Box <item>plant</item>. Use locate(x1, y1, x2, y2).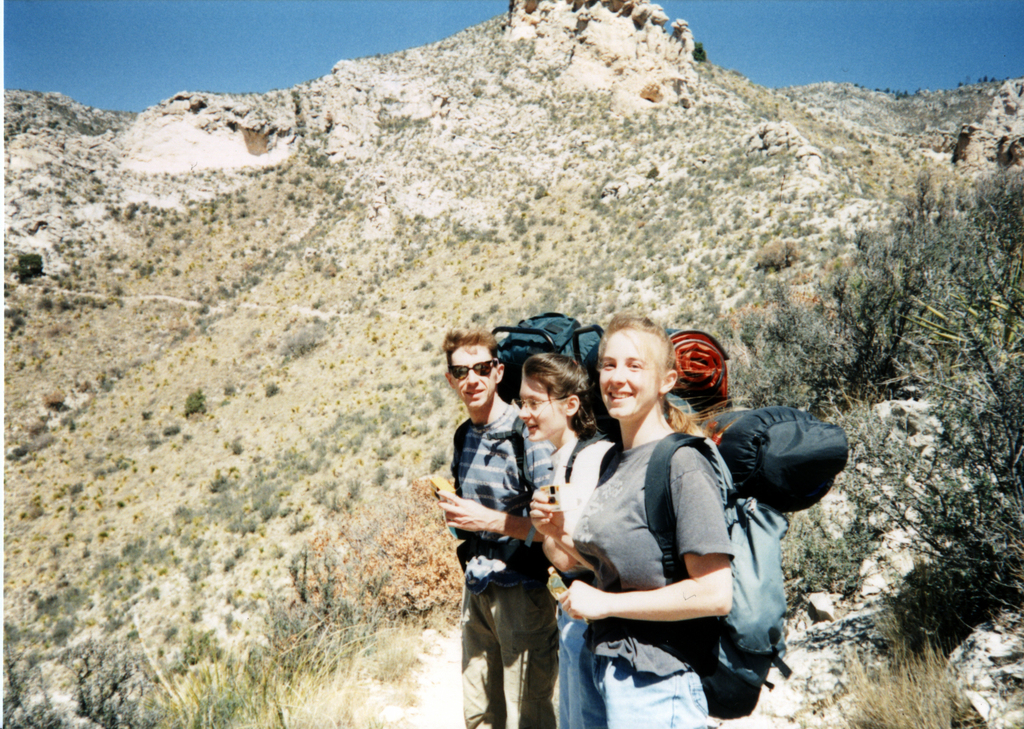
locate(264, 382, 276, 400).
